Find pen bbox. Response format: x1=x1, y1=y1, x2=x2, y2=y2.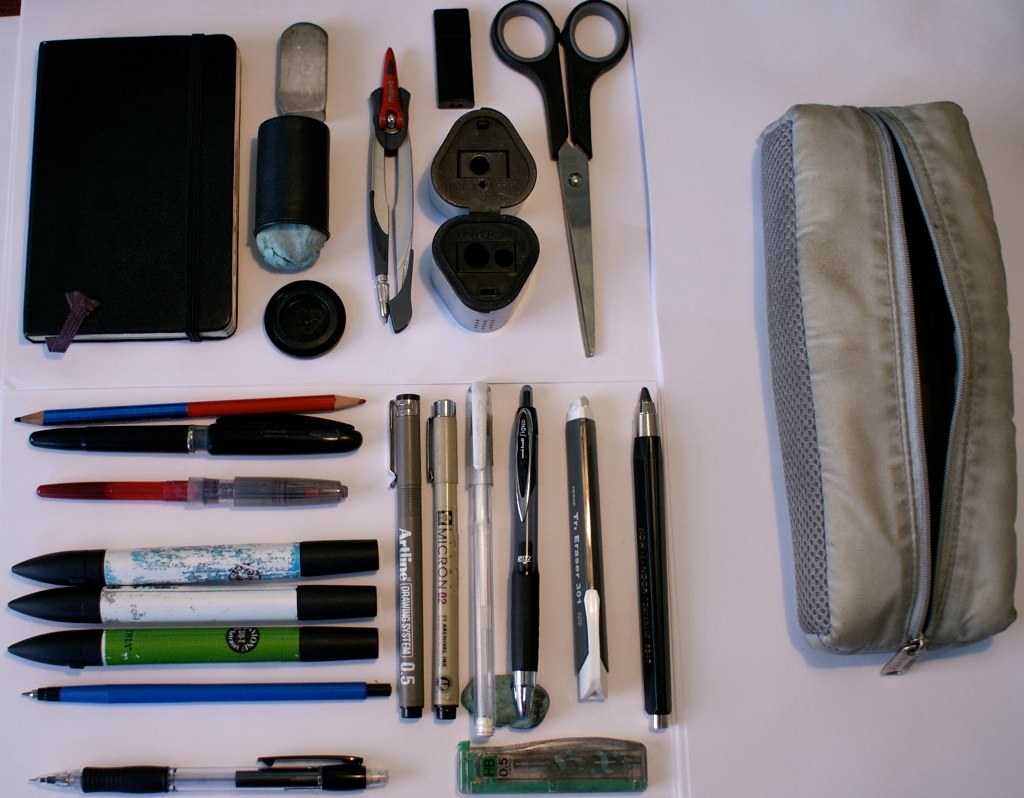
x1=637, y1=384, x2=682, y2=734.
